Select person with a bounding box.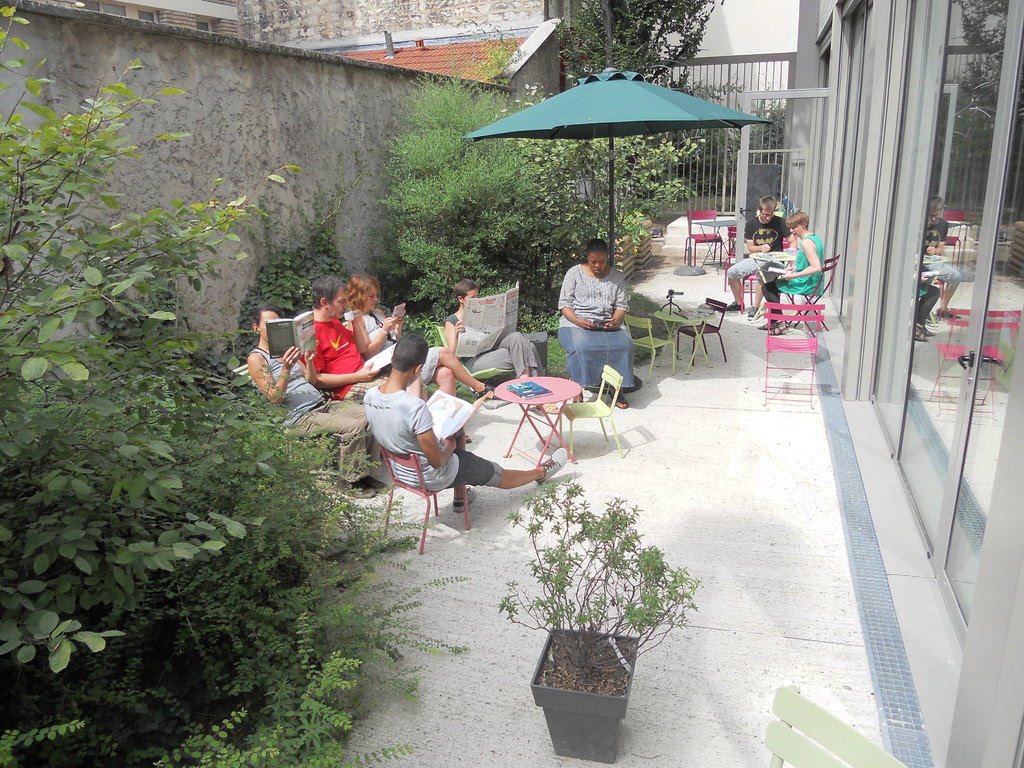
bbox(551, 225, 639, 404).
